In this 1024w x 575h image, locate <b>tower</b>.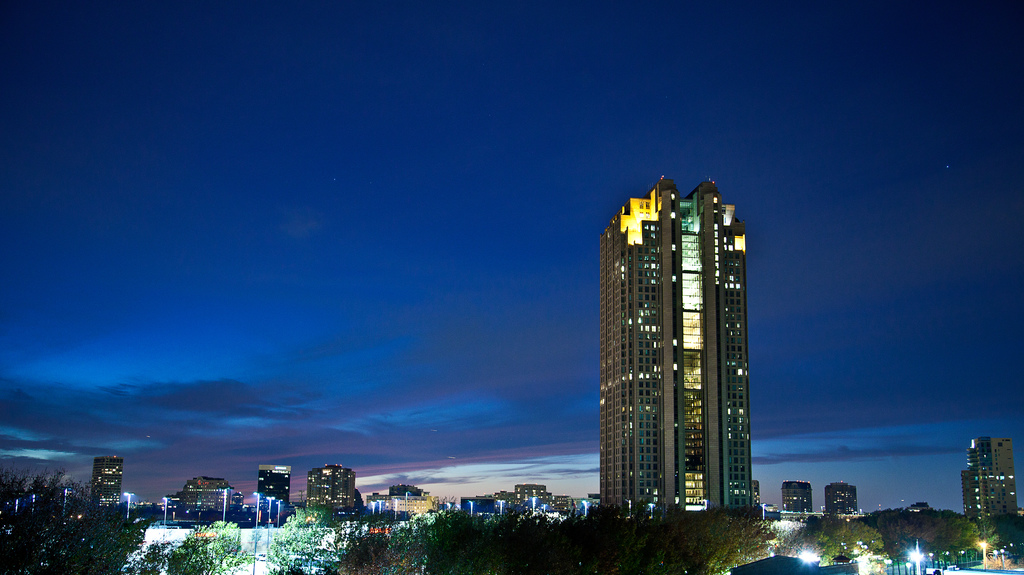
Bounding box: l=88, t=464, r=120, b=508.
